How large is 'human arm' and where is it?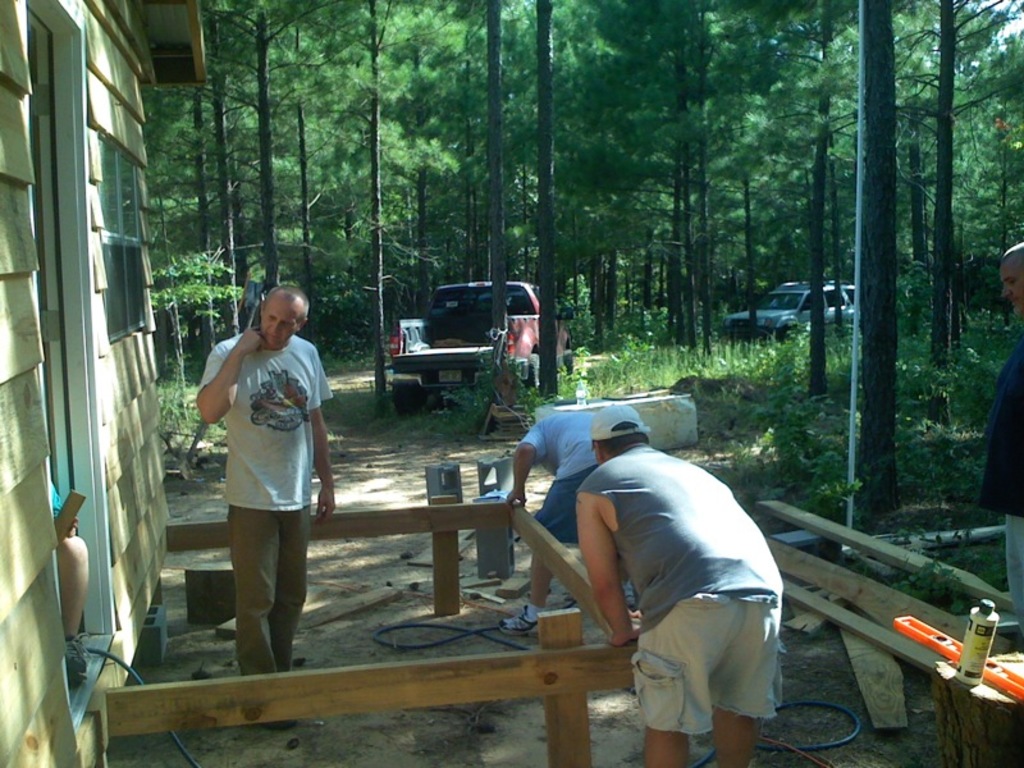
Bounding box: (x1=192, y1=325, x2=262, y2=424).
